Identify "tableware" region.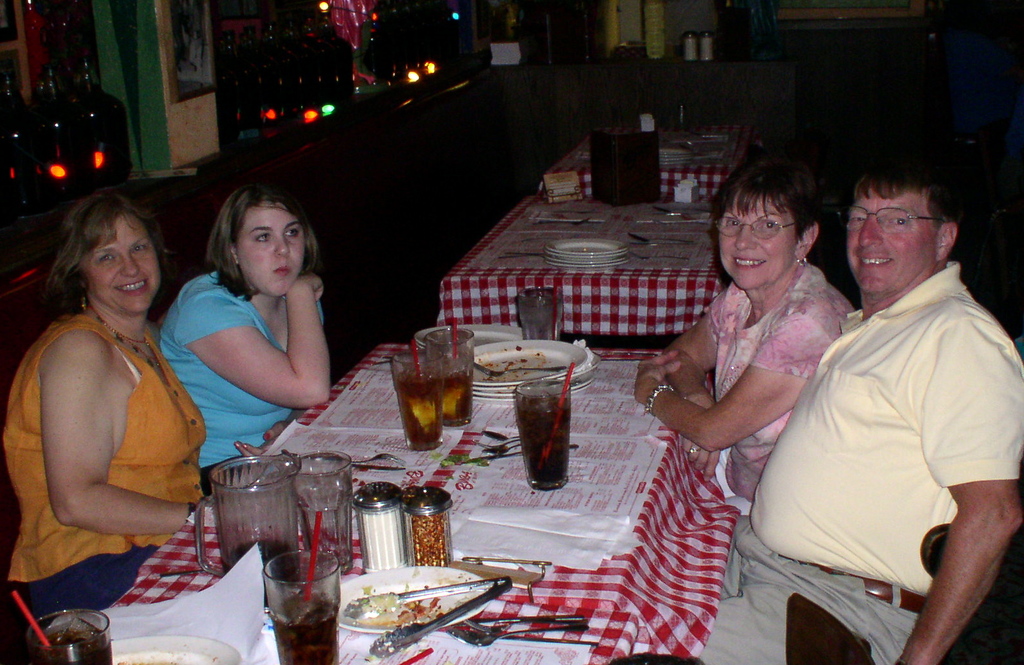
Region: Rect(399, 484, 460, 569).
